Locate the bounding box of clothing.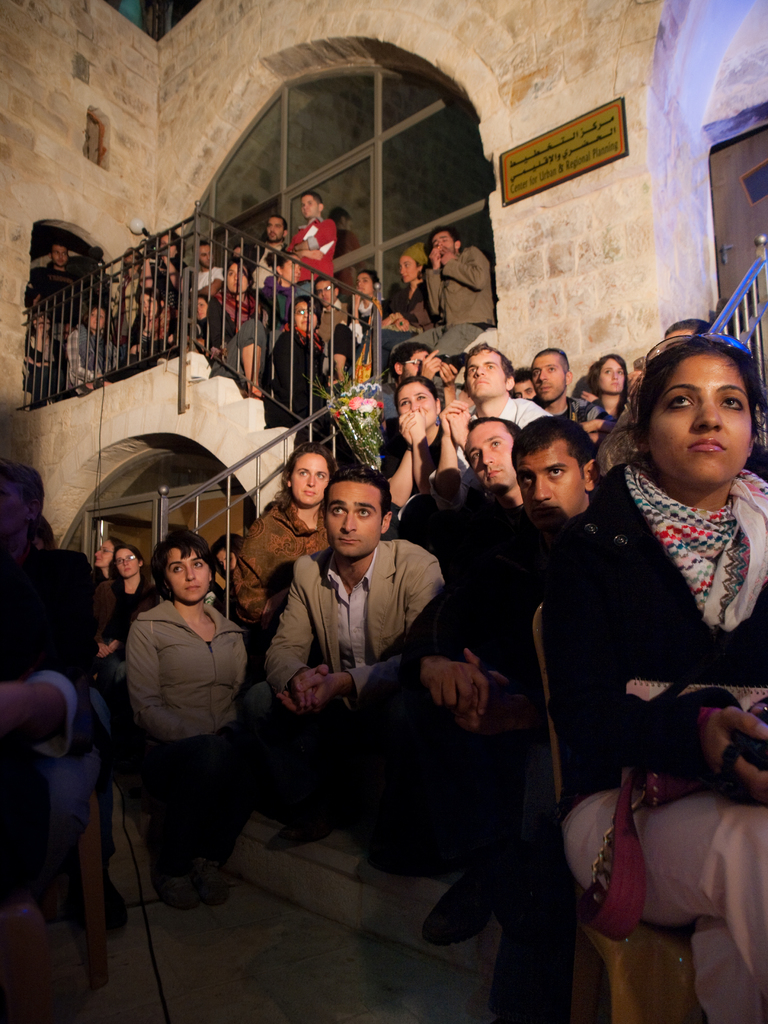
Bounding box: rect(274, 289, 288, 321).
